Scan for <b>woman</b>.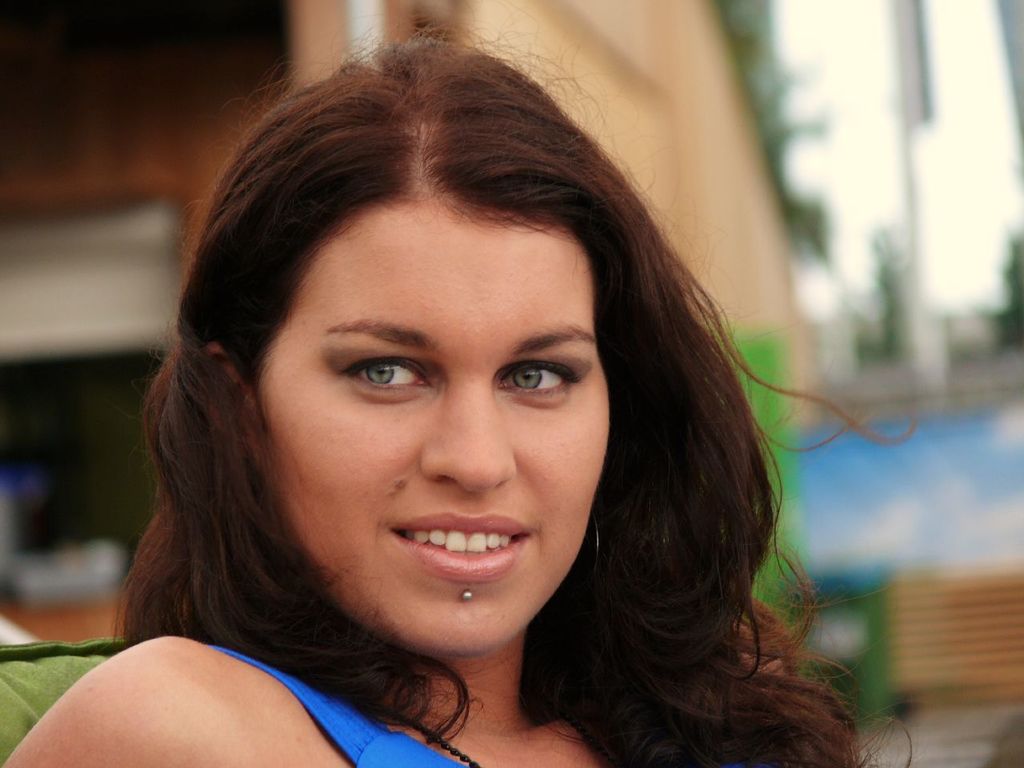
Scan result: {"left": 67, "top": 46, "right": 879, "bottom": 758}.
